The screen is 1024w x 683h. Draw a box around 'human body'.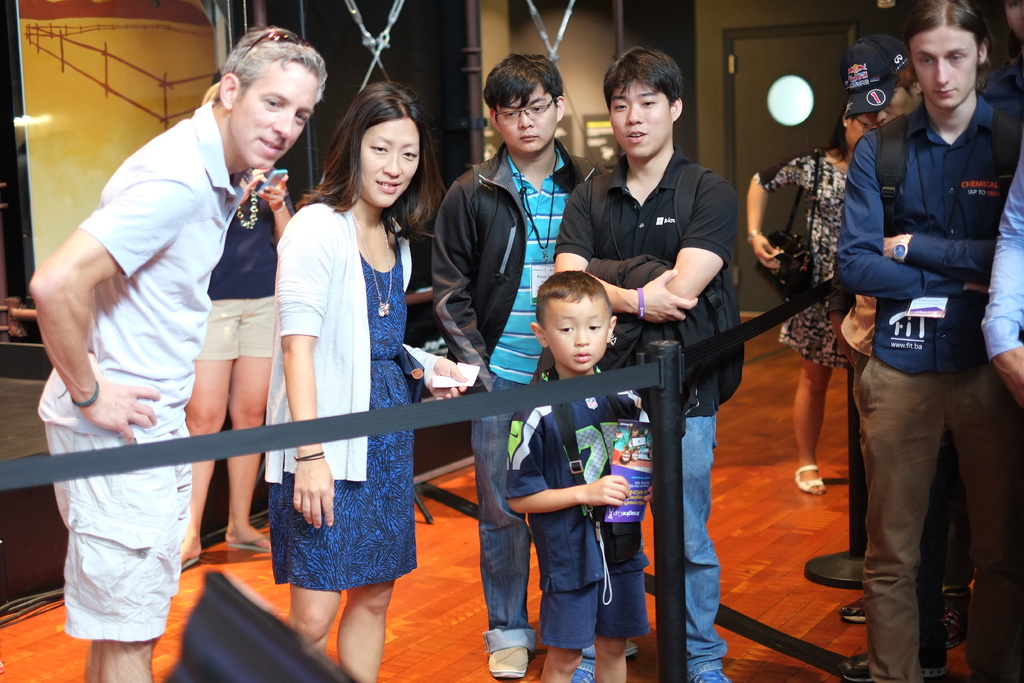
bbox=[849, 294, 979, 645].
